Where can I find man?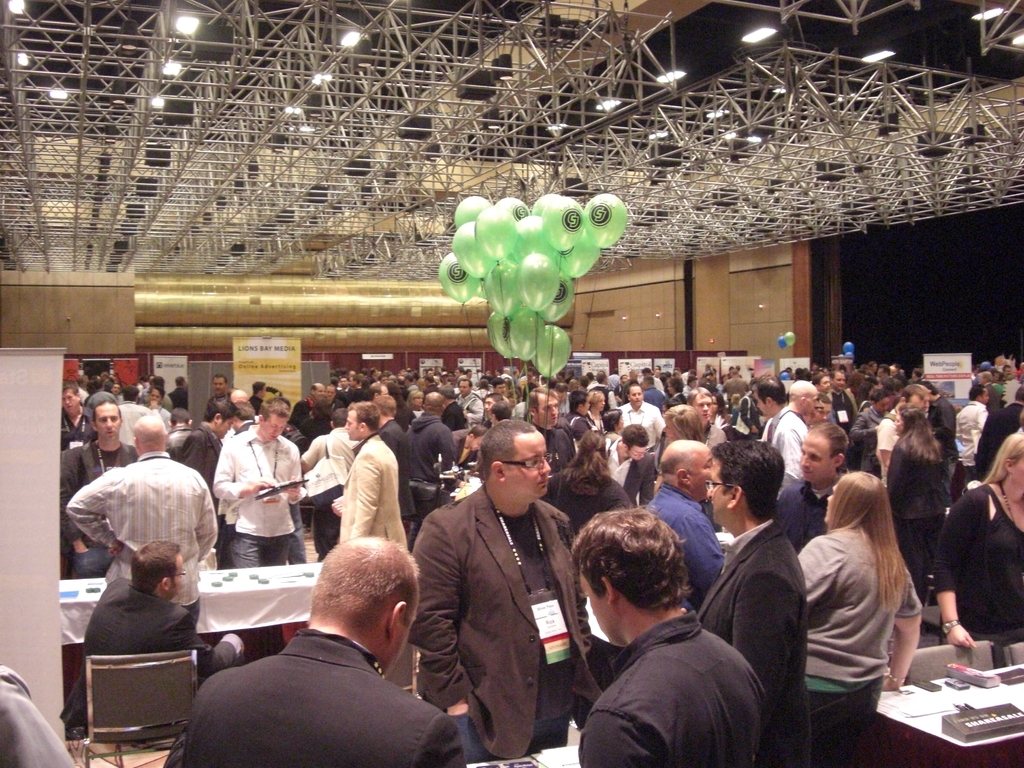
You can find it at (x1=172, y1=539, x2=477, y2=764).
